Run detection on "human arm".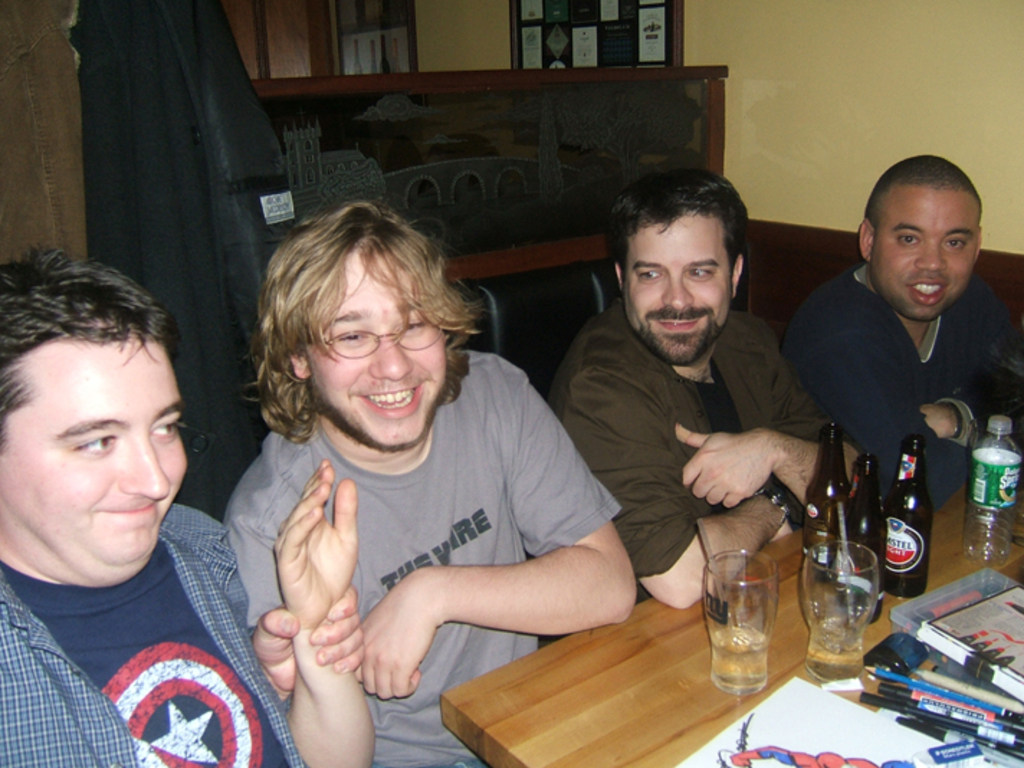
Result: 659, 338, 869, 529.
